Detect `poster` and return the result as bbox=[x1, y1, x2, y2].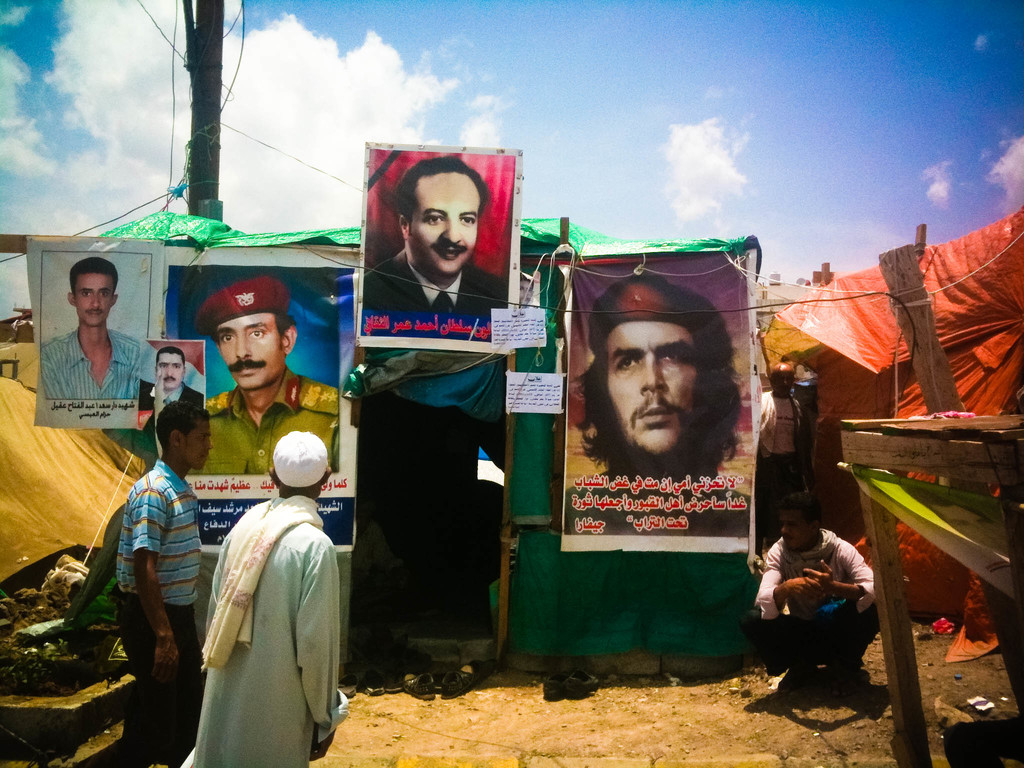
bbox=[132, 335, 207, 434].
